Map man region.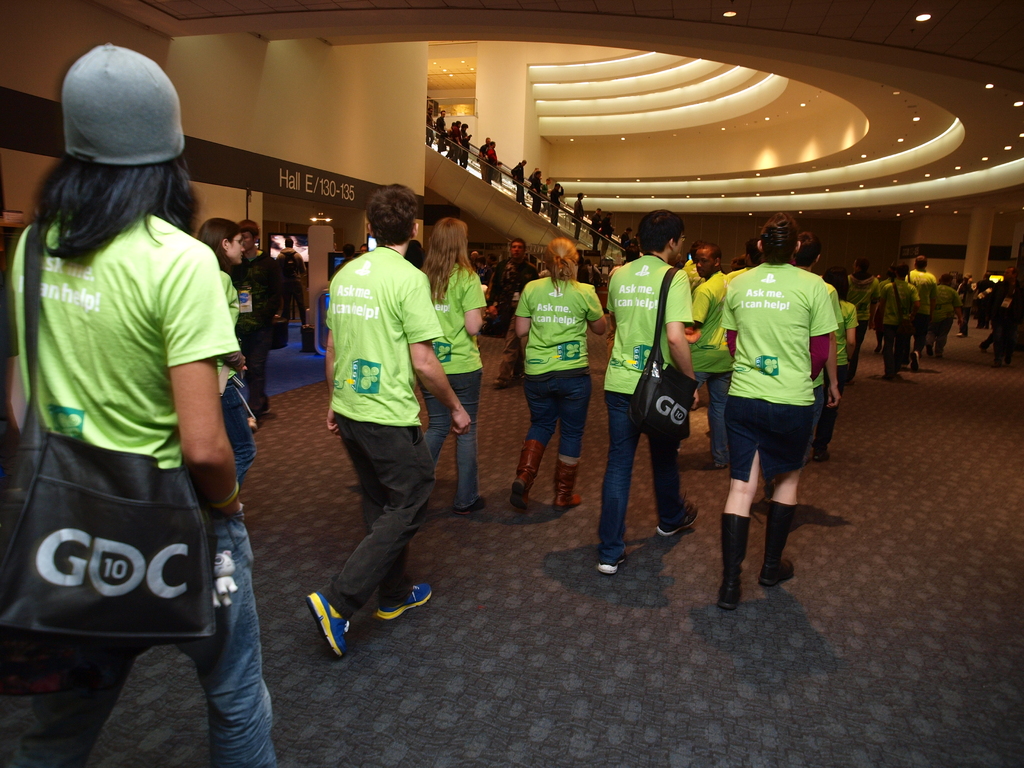
Mapped to 570:188:588:247.
